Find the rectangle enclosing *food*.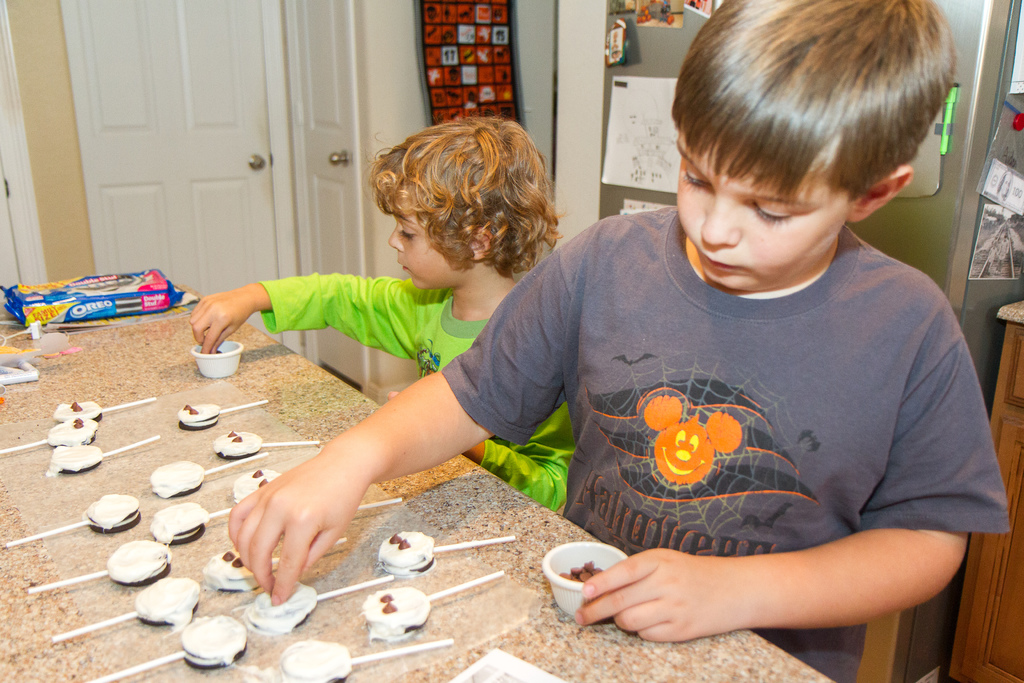
x1=182, y1=404, x2=193, y2=413.
